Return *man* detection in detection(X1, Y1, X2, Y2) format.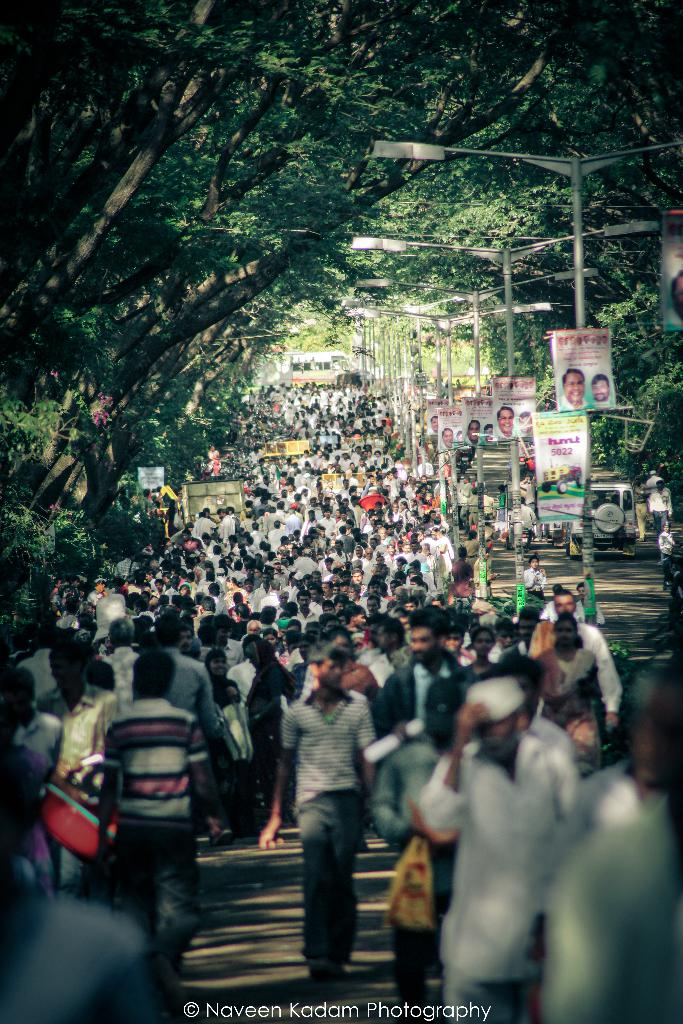
detection(484, 488, 493, 519).
